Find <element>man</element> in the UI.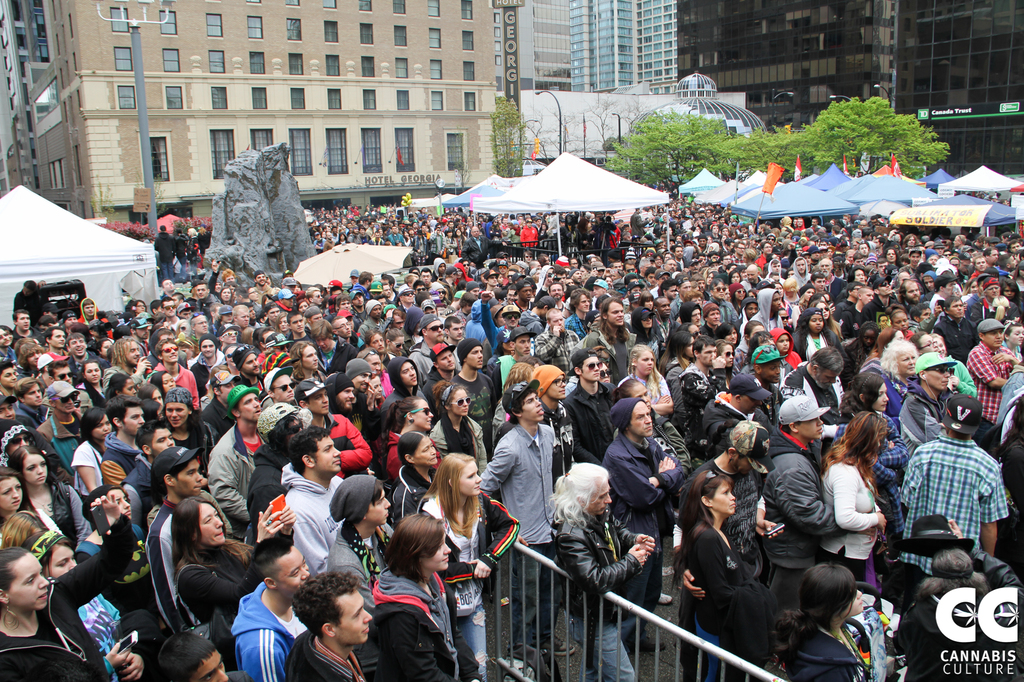
UI element at pyautogui.locateOnScreen(900, 354, 961, 462).
